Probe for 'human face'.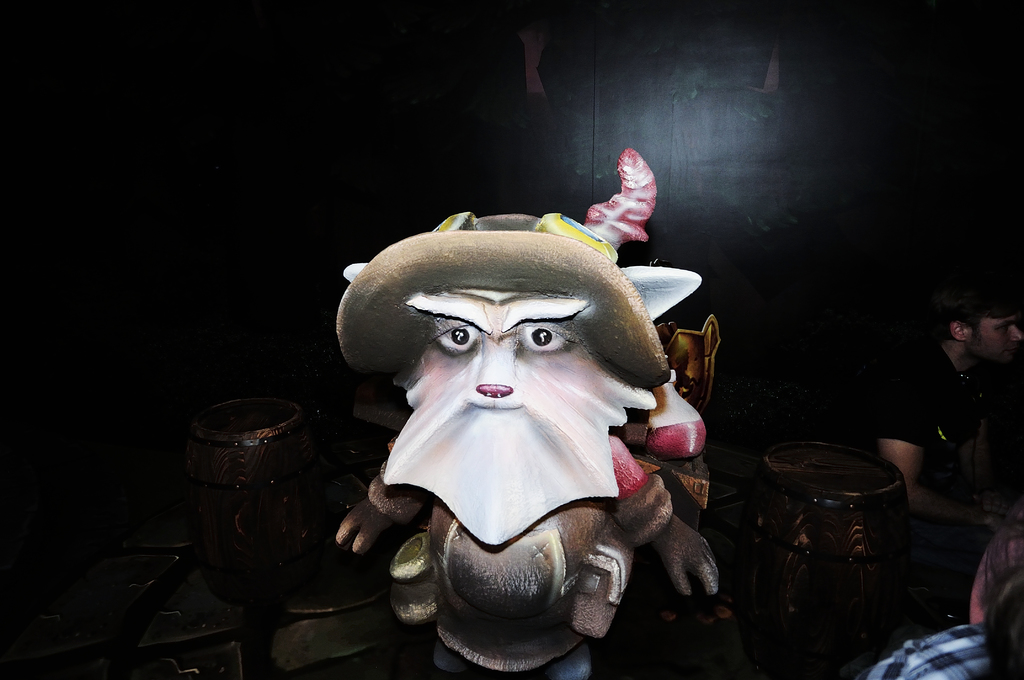
Probe result: region(970, 534, 1005, 622).
